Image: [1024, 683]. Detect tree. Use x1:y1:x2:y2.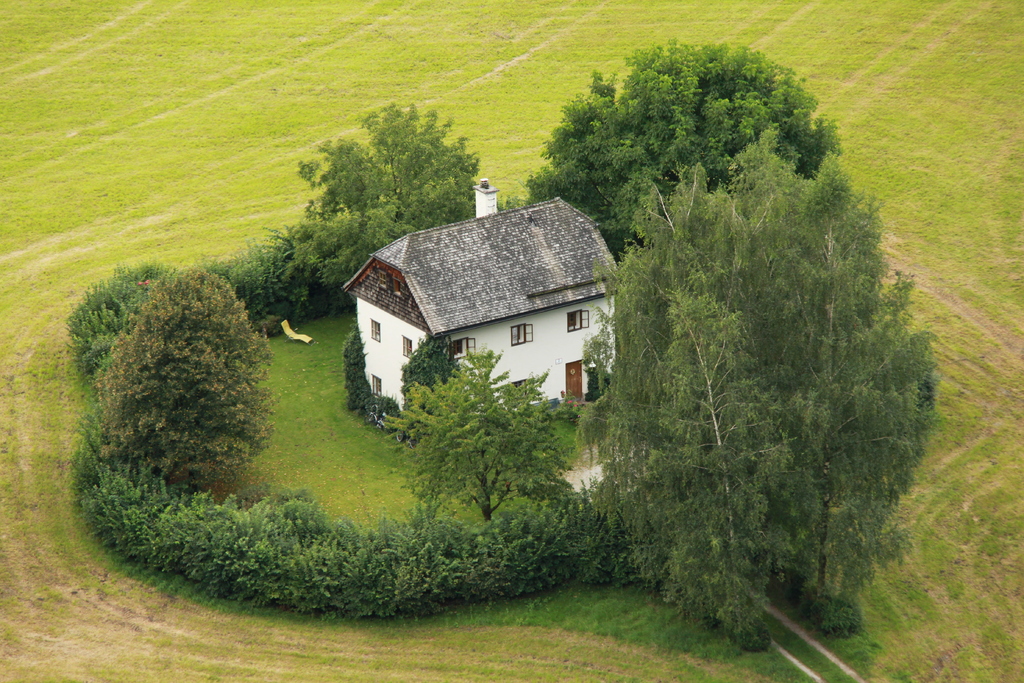
385:336:565:526.
